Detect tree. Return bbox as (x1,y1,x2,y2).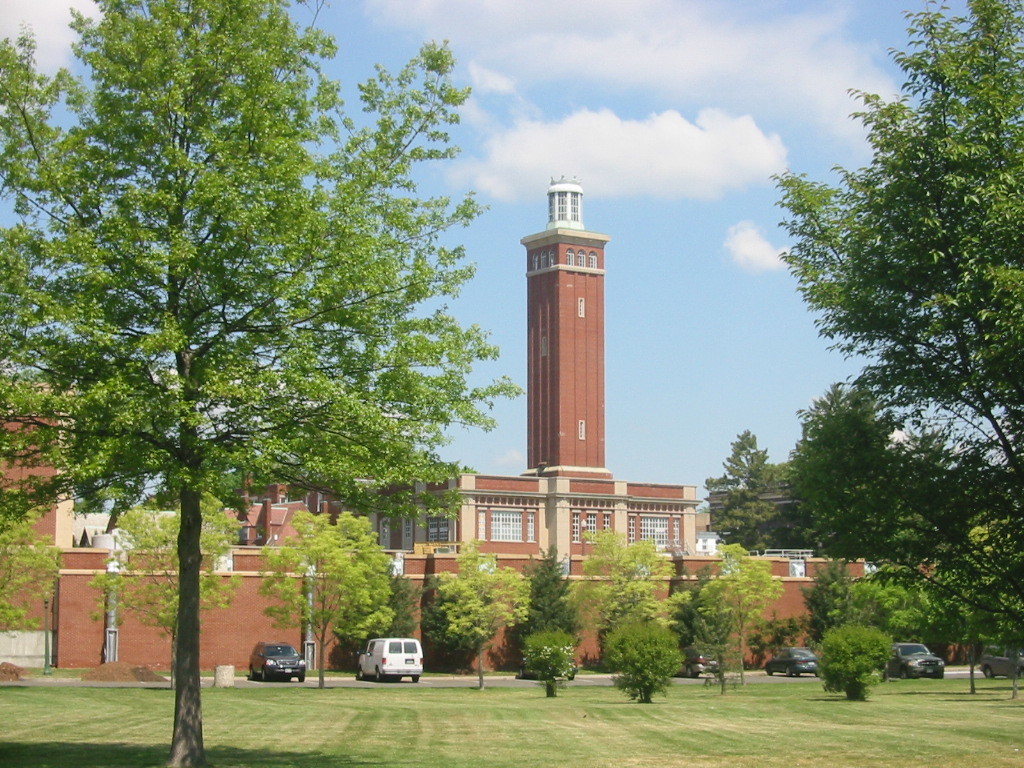
(86,487,245,700).
